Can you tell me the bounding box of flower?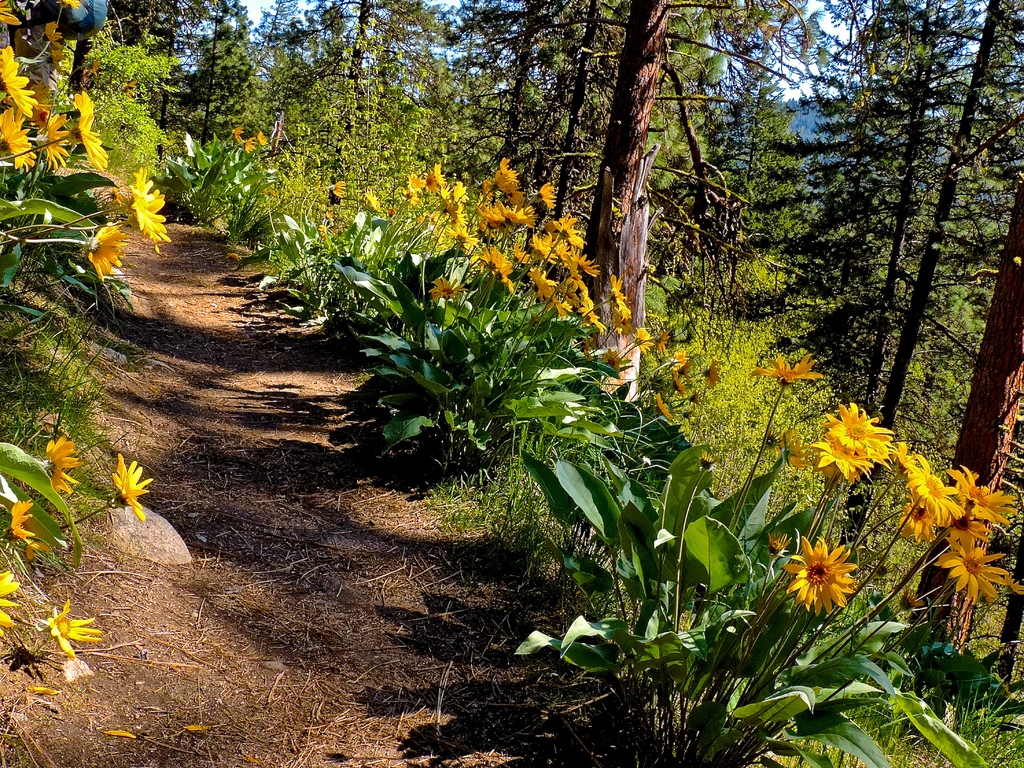
select_region(576, 340, 598, 361).
